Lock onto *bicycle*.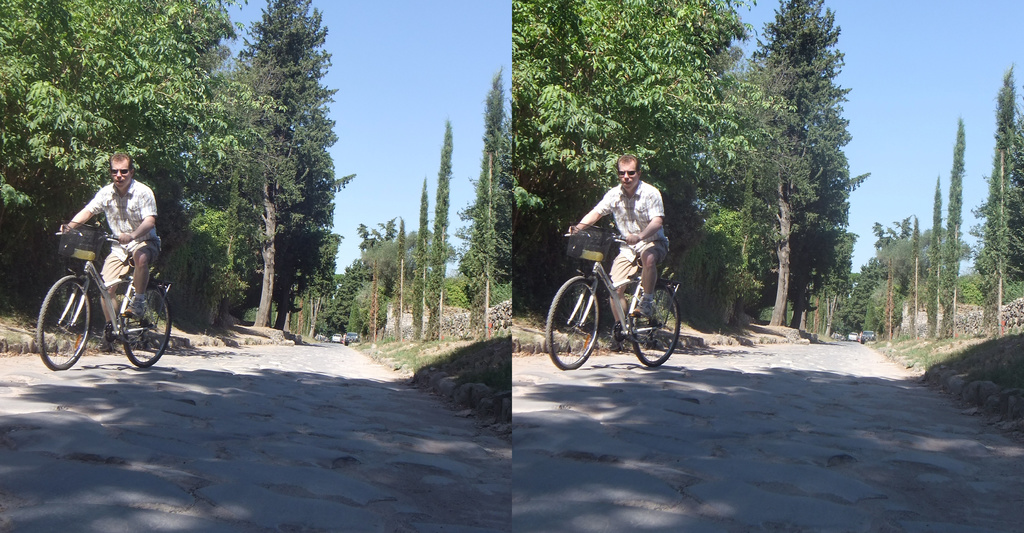
Locked: {"left": 554, "top": 229, "right": 684, "bottom": 368}.
